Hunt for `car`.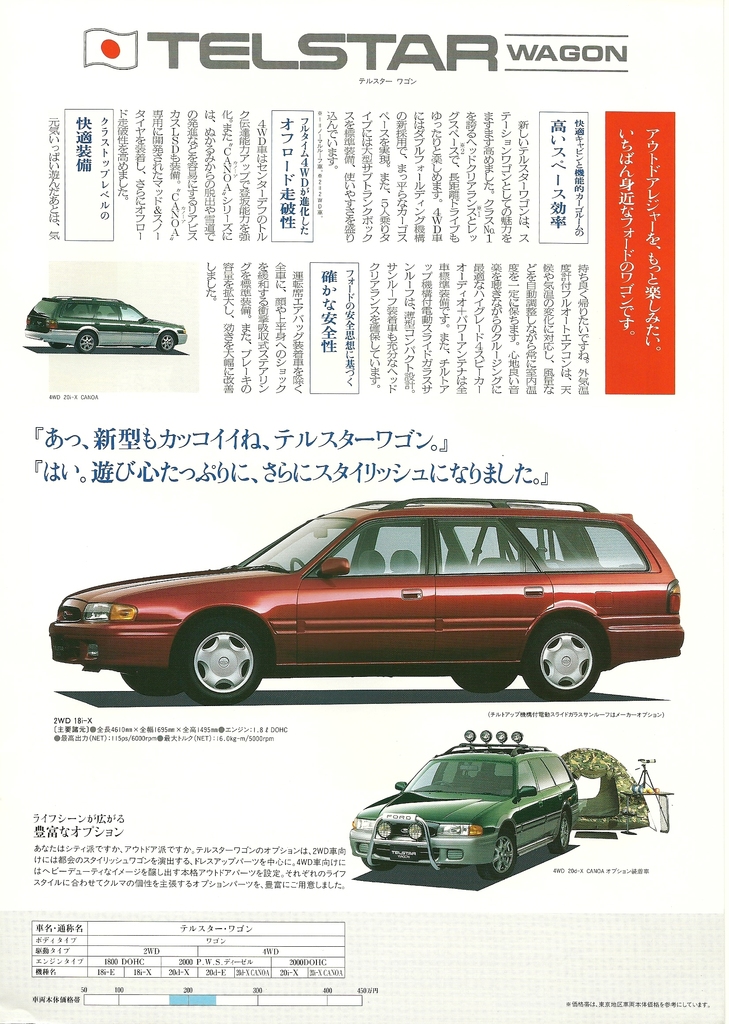
Hunted down at BBox(344, 721, 581, 882).
